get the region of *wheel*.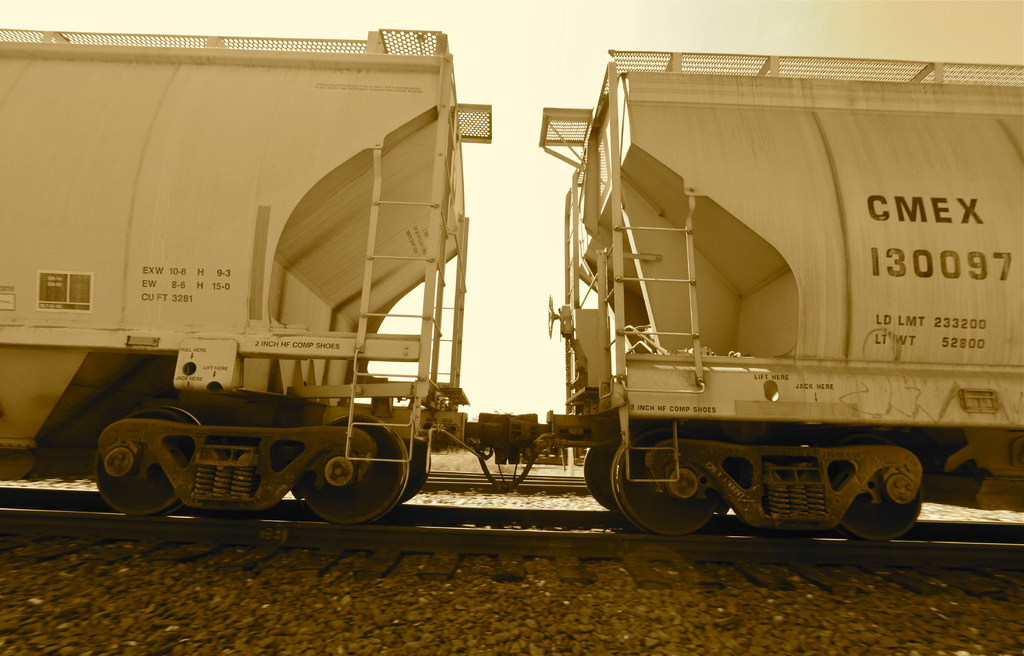
<region>90, 404, 215, 513</region>.
